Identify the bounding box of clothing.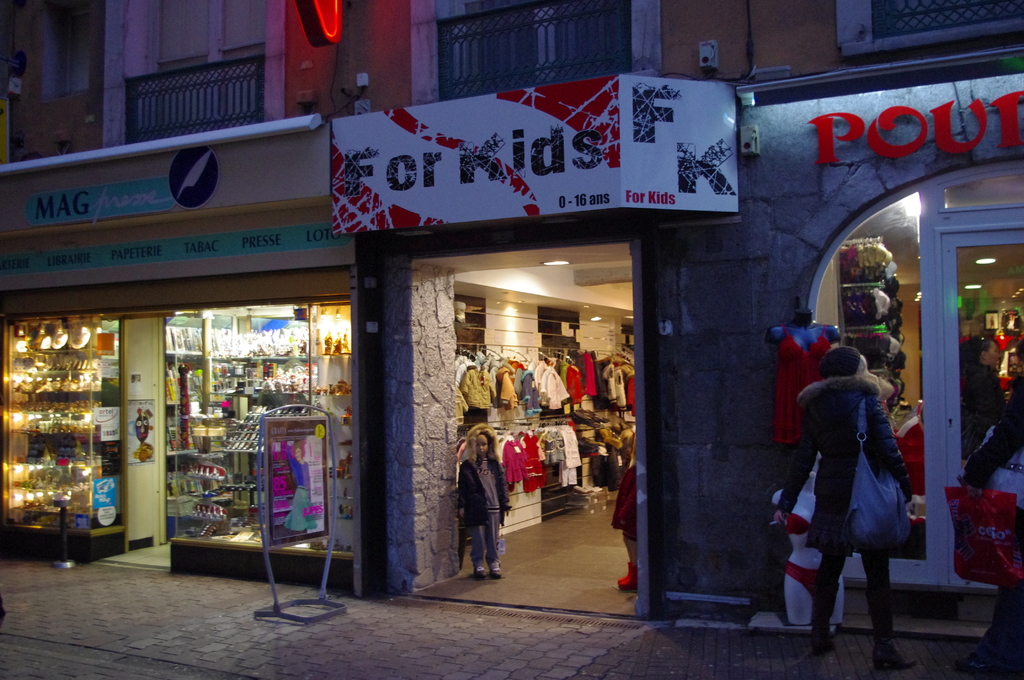
[x1=454, y1=357, x2=493, y2=414].
